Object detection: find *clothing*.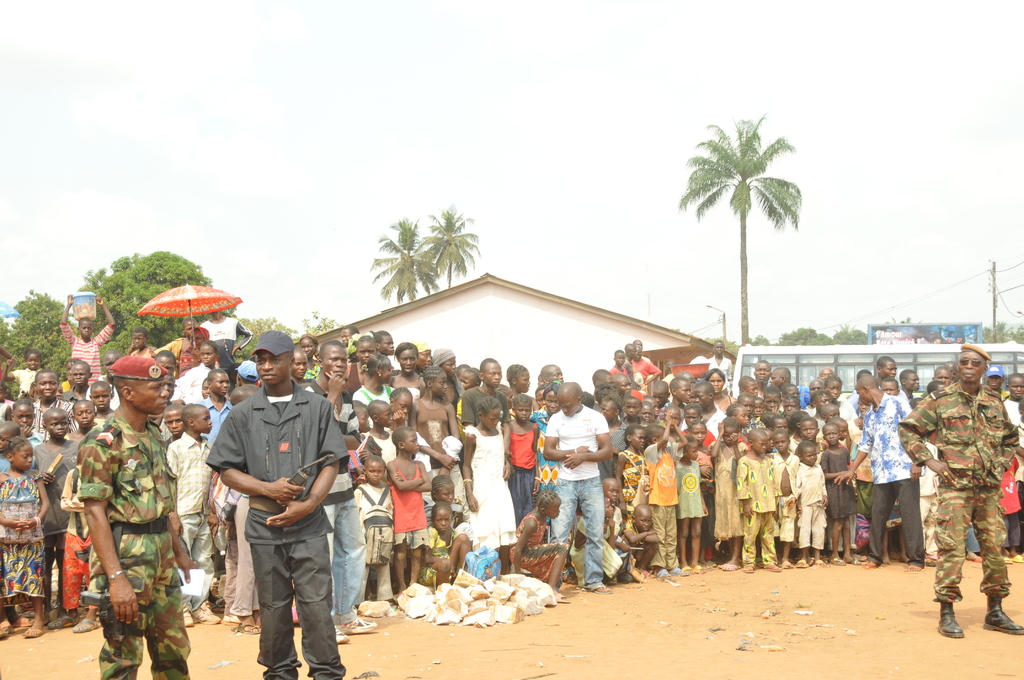
rect(968, 522, 982, 560).
